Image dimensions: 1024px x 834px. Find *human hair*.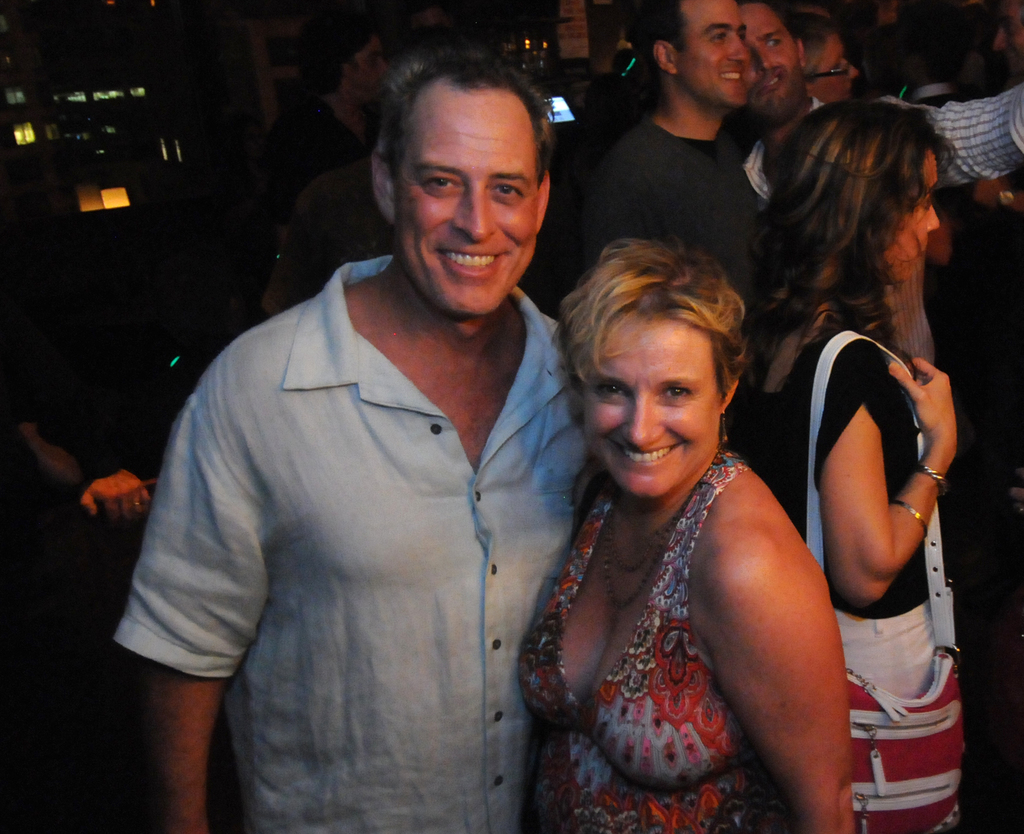
detection(754, 0, 797, 50).
